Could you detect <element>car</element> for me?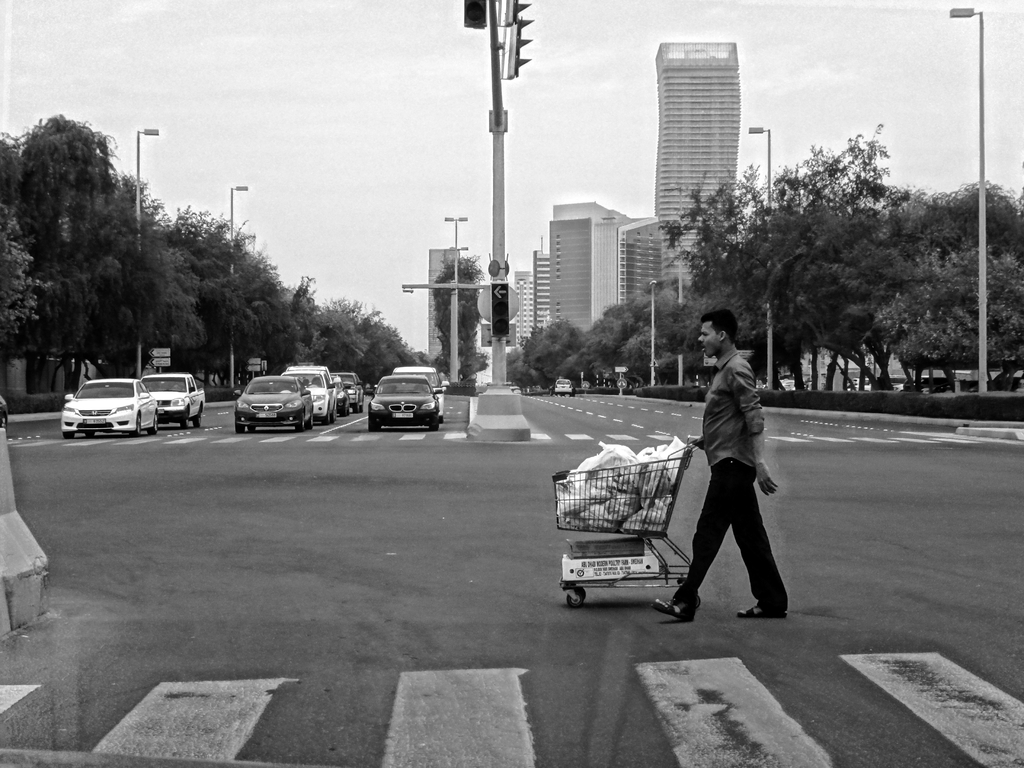
Detection result: 554 378 573 392.
